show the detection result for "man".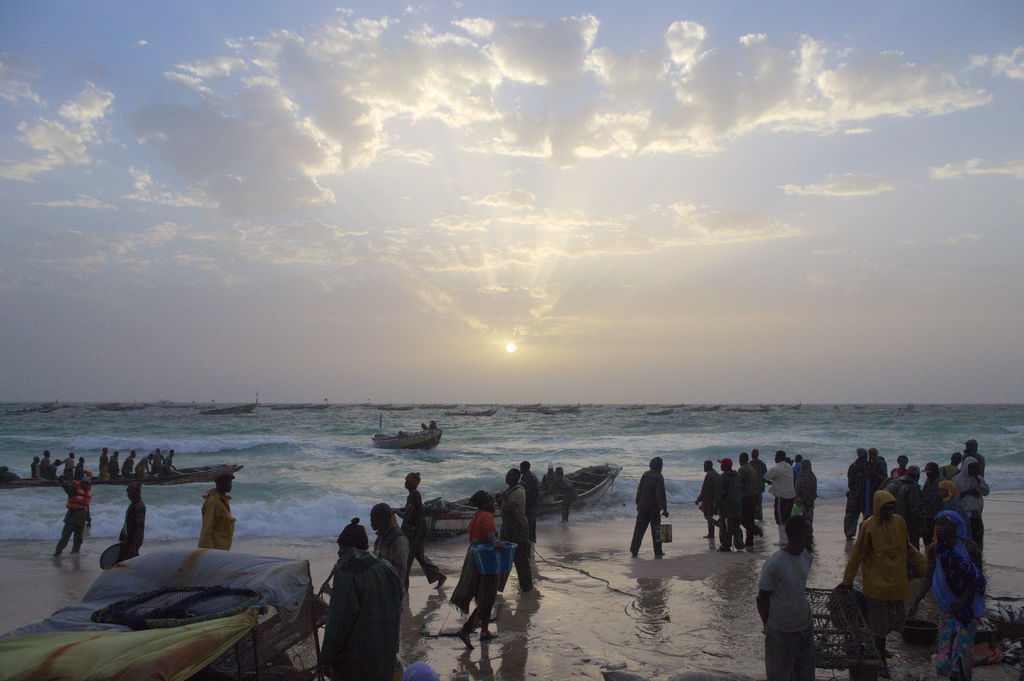
[160, 447, 175, 479].
